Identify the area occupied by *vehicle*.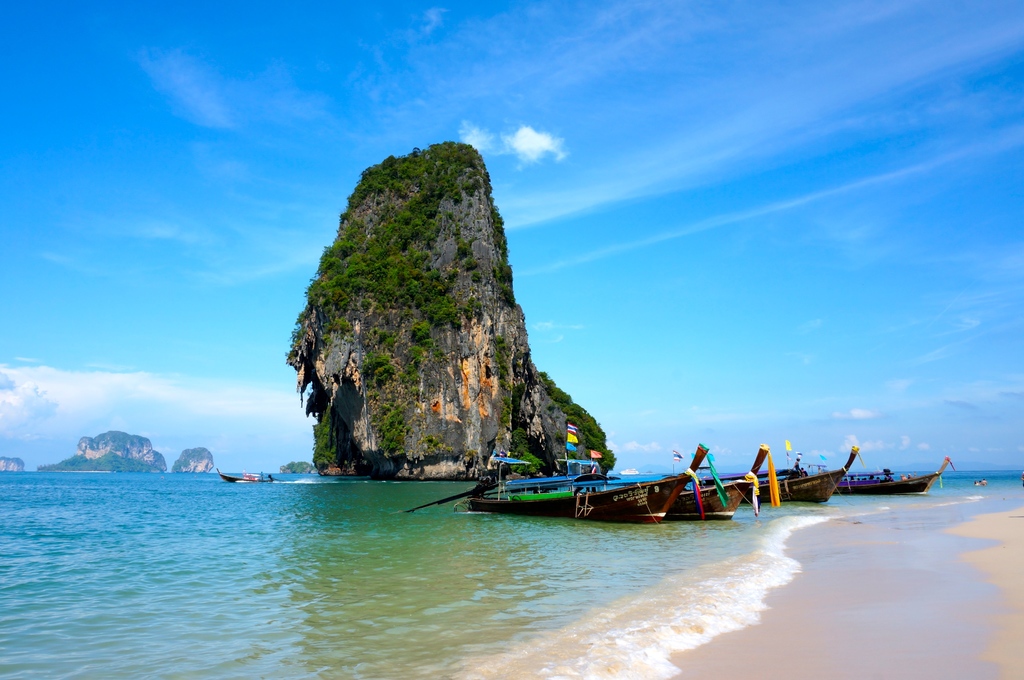
Area: select_region(730, 441, 861, 508).
